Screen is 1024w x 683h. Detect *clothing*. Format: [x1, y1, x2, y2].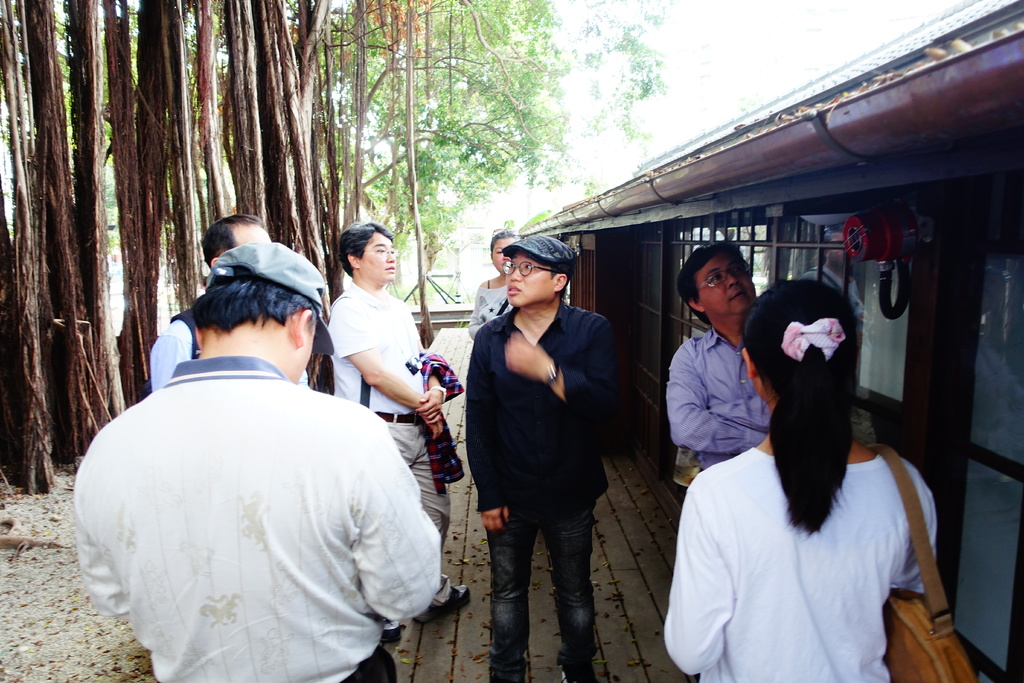
[469, 279, 510, 336].
